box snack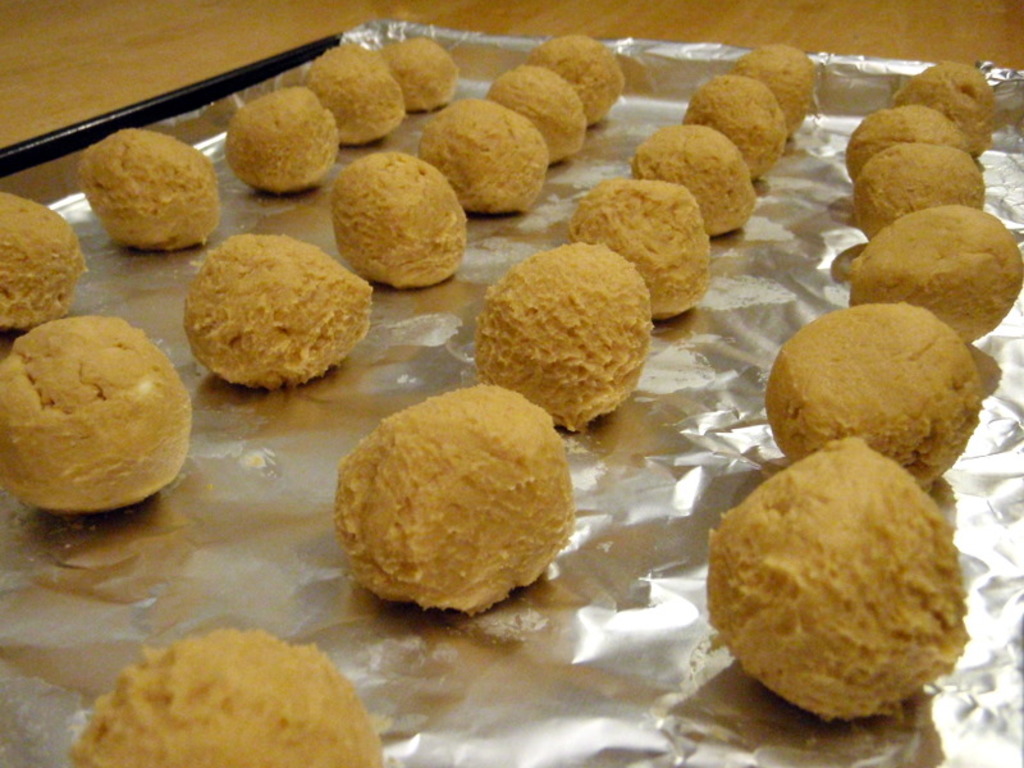
{"left": 219, "top": 88, "right": 338, "bottom": 201}
